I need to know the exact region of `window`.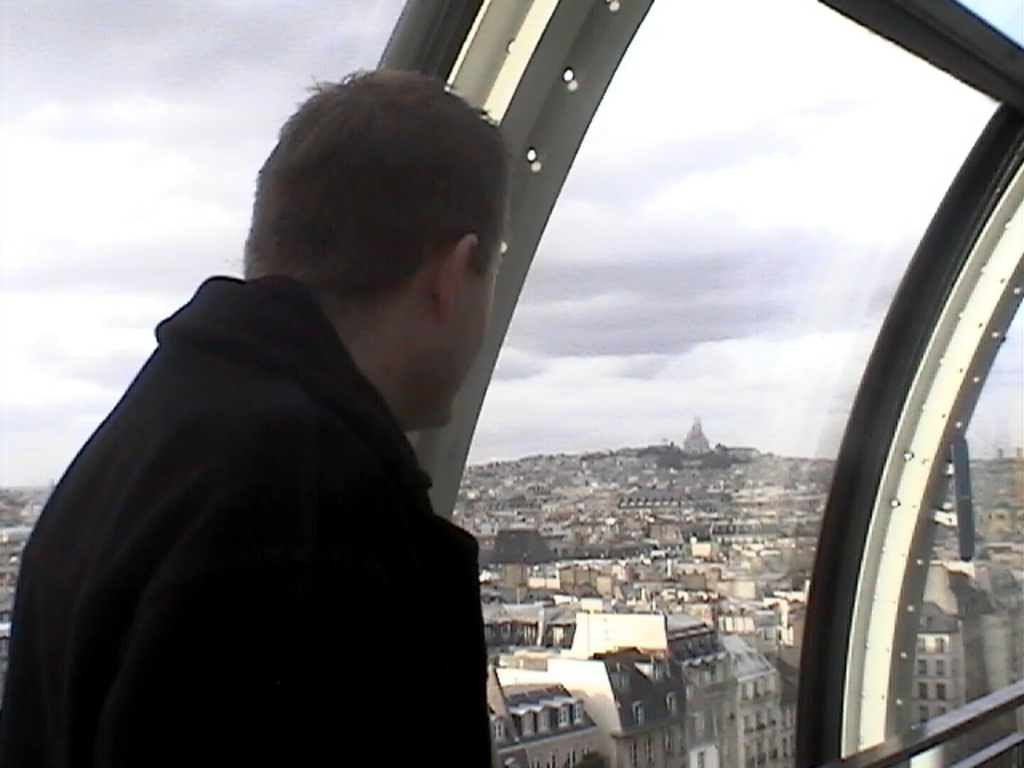
Region: bbox=(939, 685, 946, 699).
